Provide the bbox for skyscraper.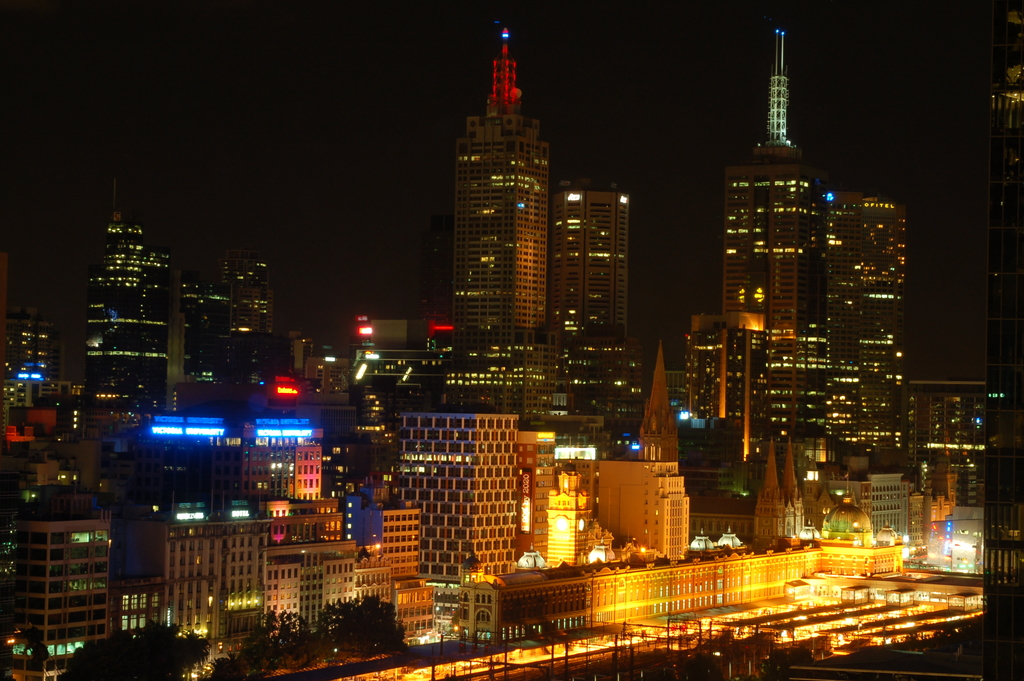
[x1=554, y1=170, x2=626, y2=377].
